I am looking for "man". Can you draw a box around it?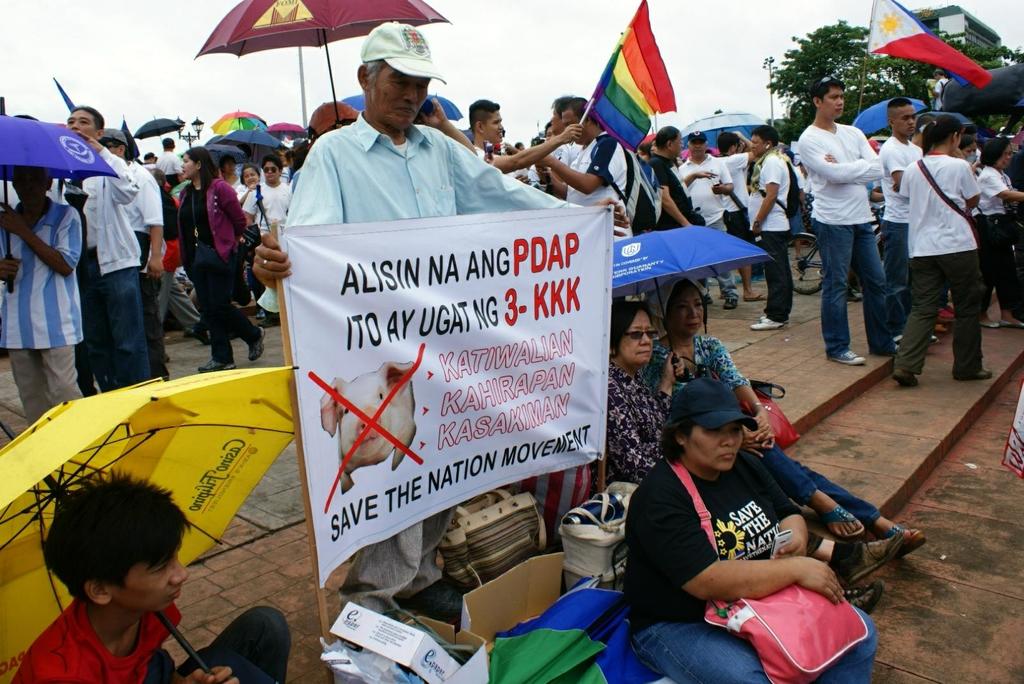
Sure, the bounding box is box(252, 21, 630, 625).
